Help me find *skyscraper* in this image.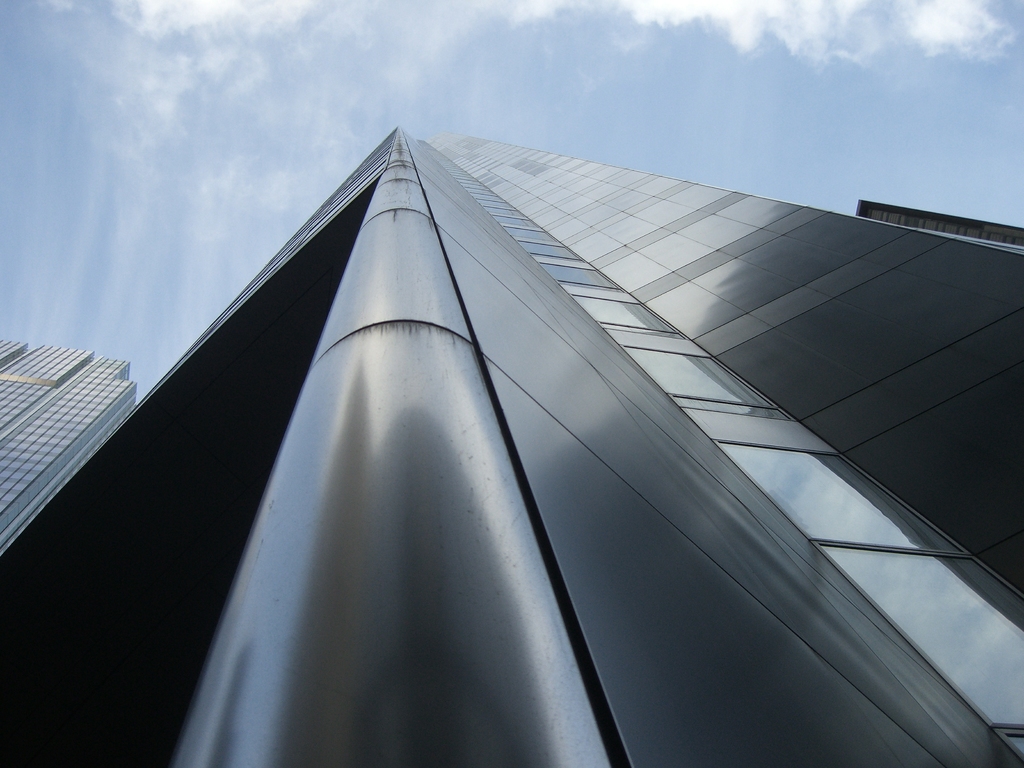
Found it: {"x1": 9, "y1": 76, "x2": 969, "y2": 758}.
